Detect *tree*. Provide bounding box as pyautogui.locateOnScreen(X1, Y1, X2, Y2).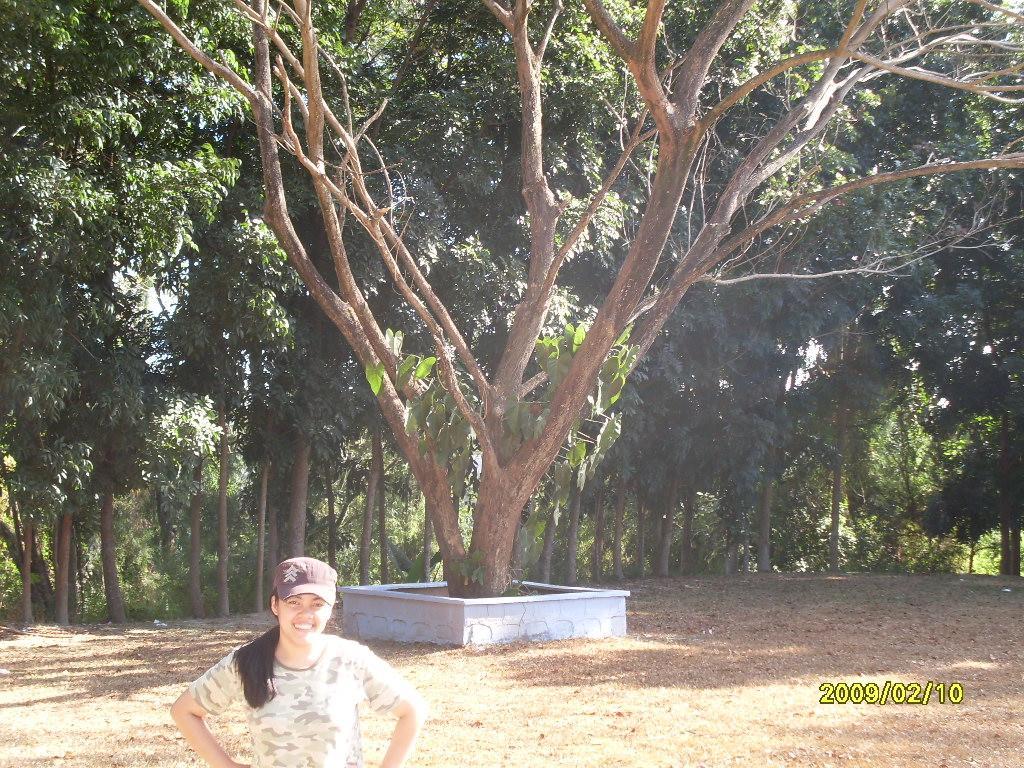
pyautogui.locateOnScreen(4, 0, 156, 634).
